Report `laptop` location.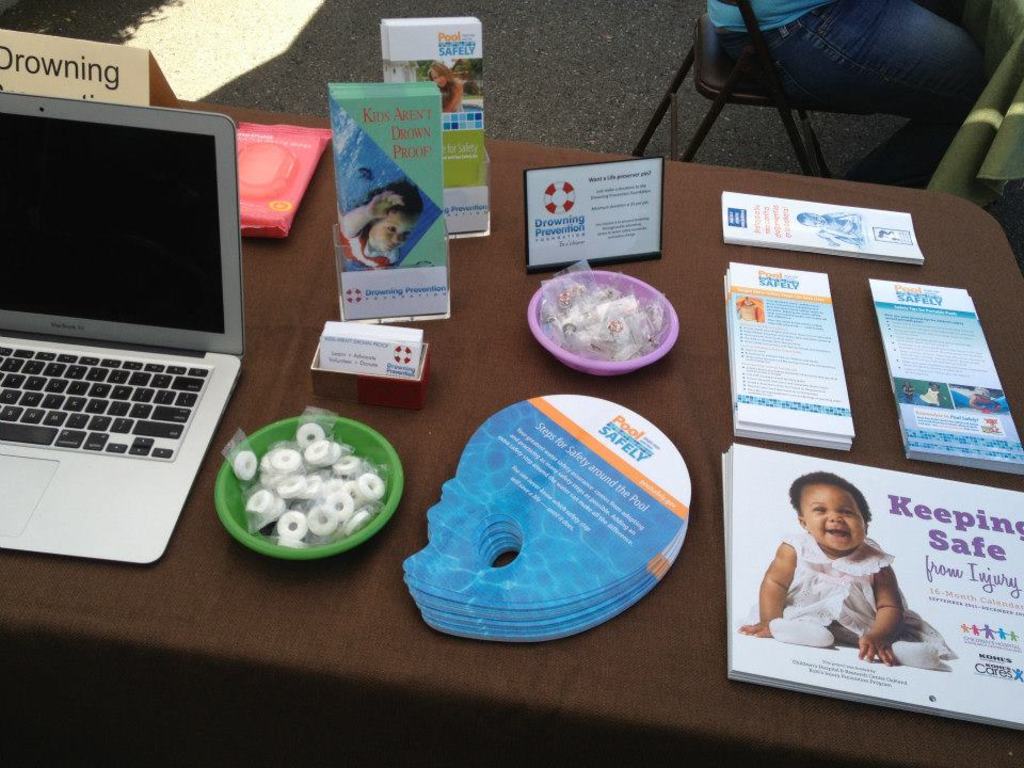
Report: <region>0, 76, 245, 585</region>.
